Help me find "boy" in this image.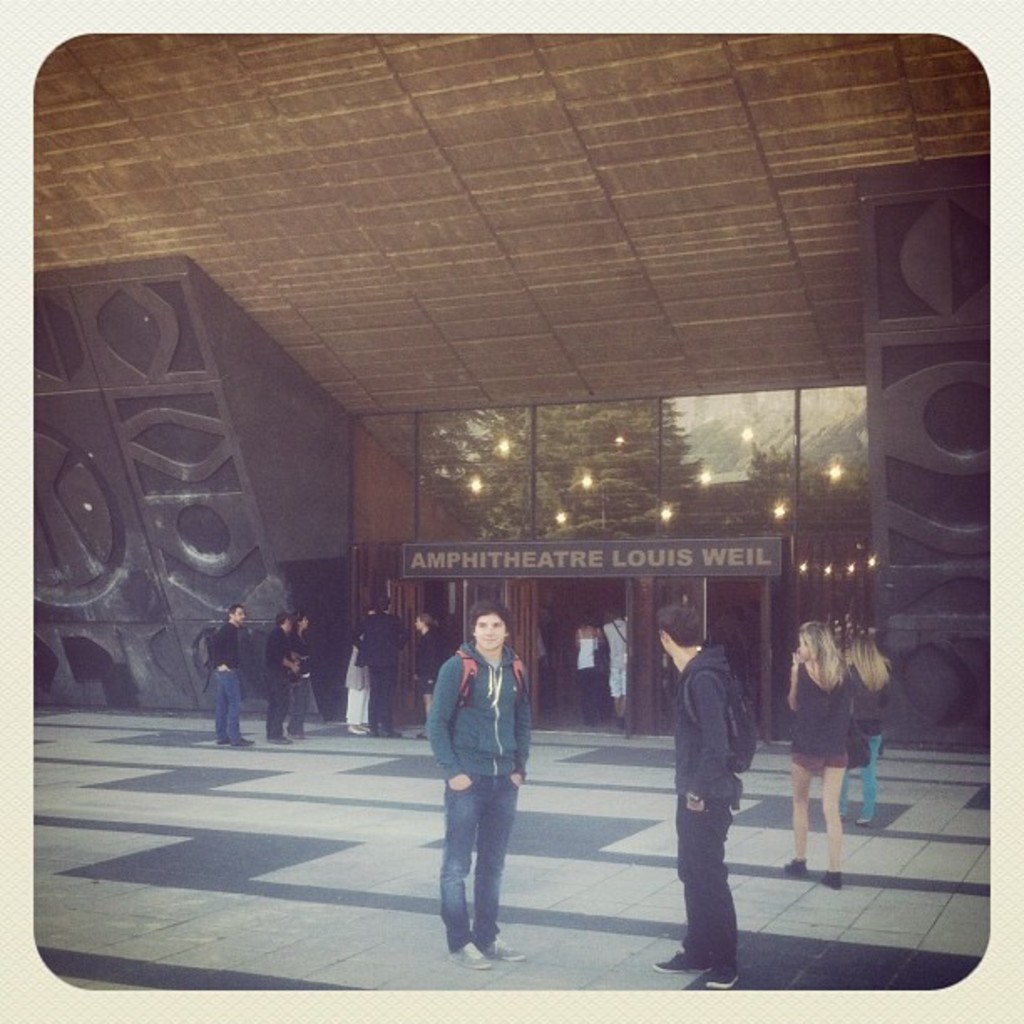
Found it: {"left": 266, "top": 606, "right": 296, "bottom": 750}.
